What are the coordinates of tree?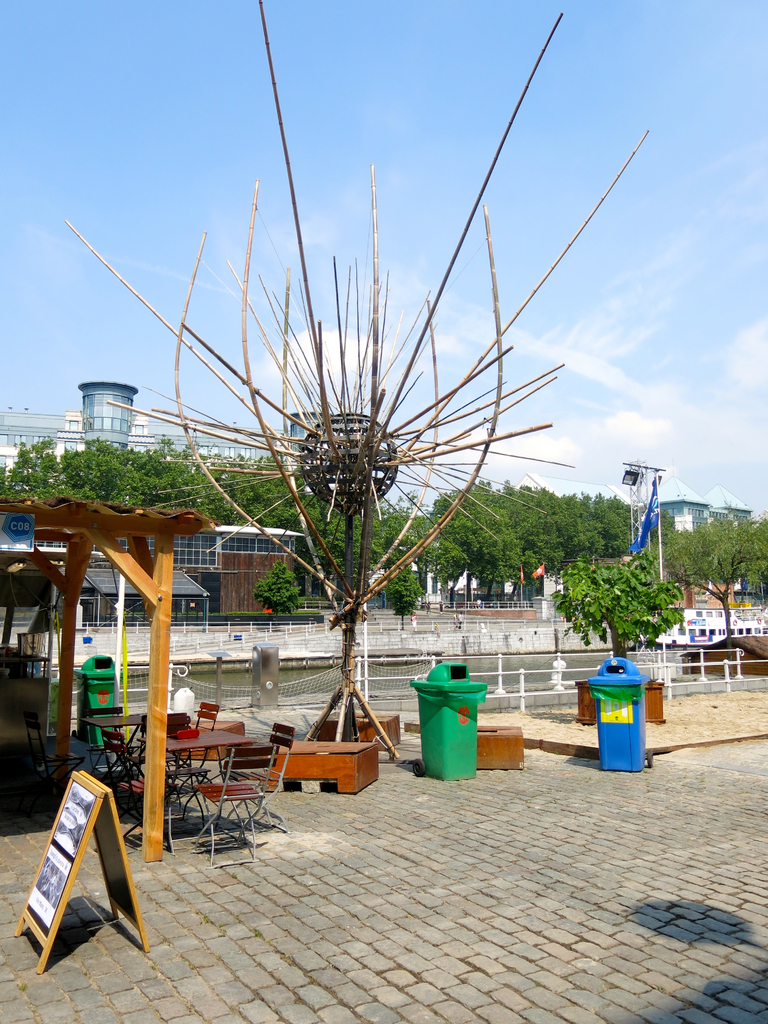
locate(490, 477, 568, 579).
